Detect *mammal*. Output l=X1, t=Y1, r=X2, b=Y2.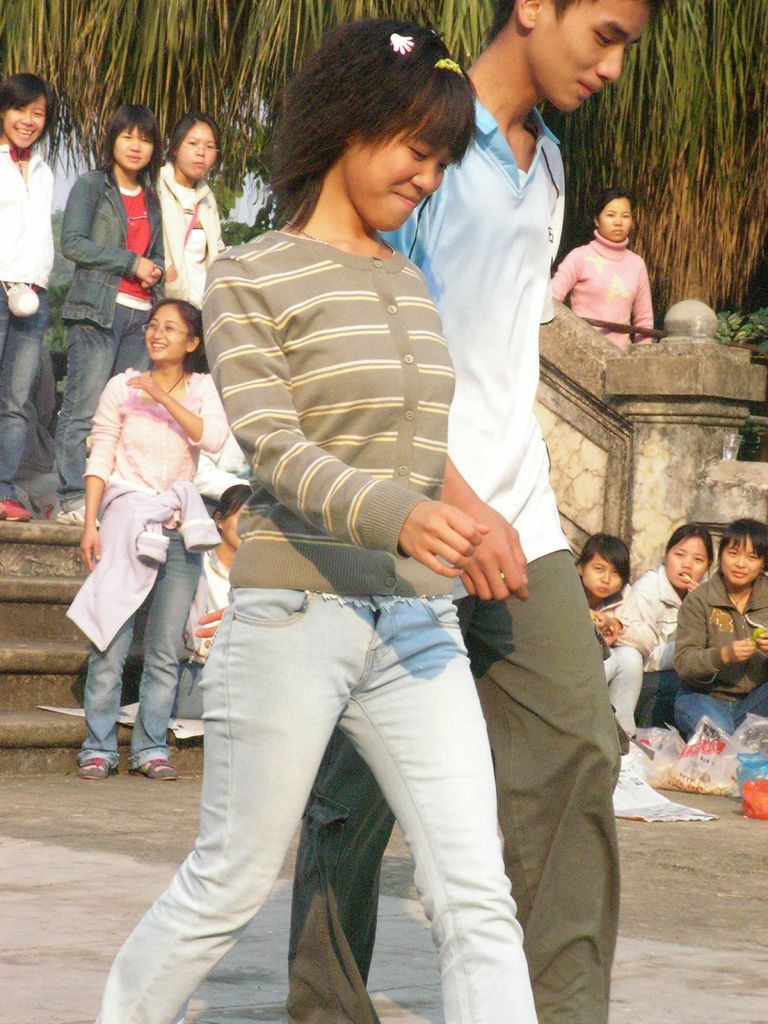
l=195, t=376, r=262, b=519.
